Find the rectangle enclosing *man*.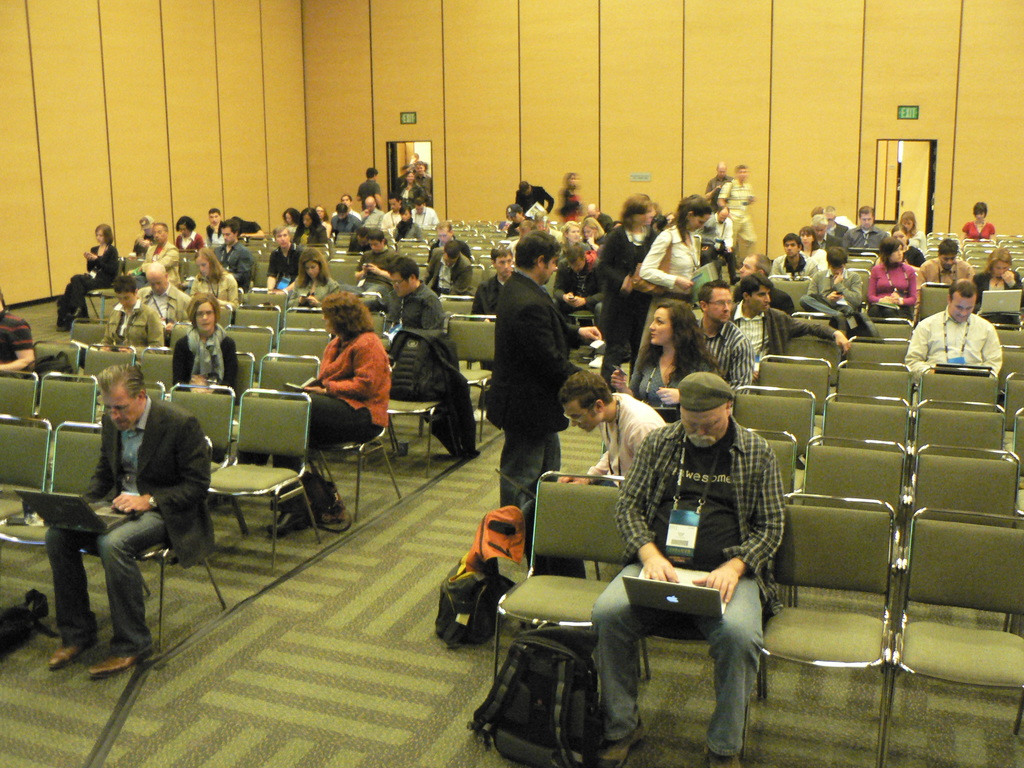
bbox=(716, 166, 756, 264).
